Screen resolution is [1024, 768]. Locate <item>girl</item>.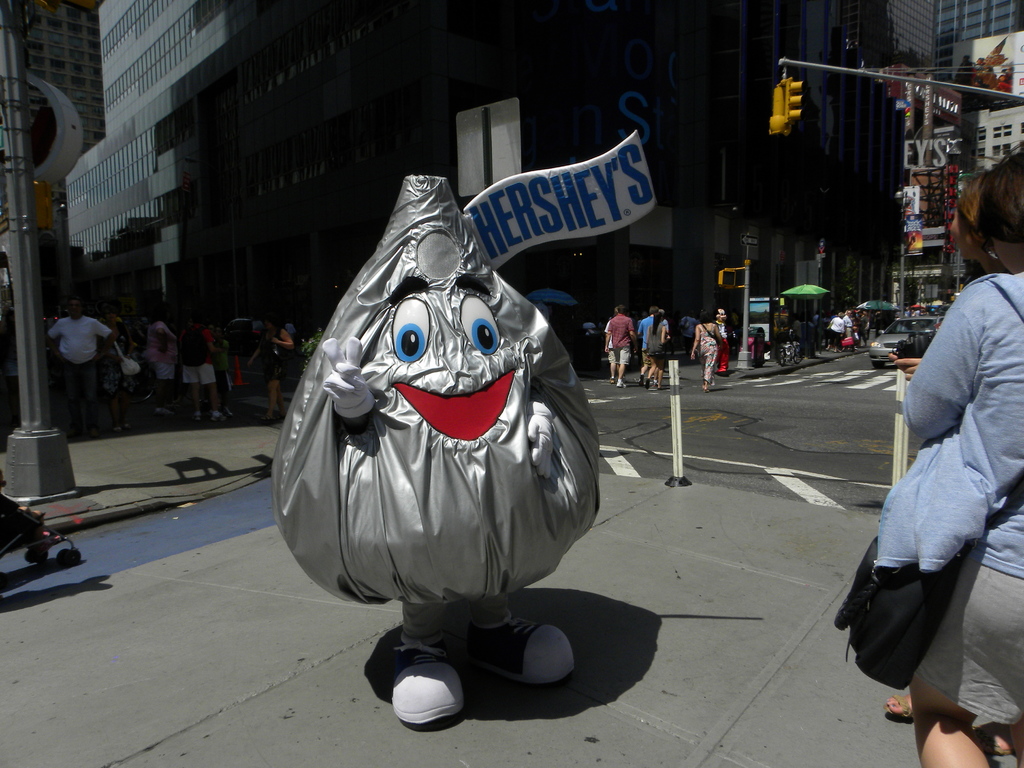
pyautogui.locateOnScreen(691, 309, 724, 390).
